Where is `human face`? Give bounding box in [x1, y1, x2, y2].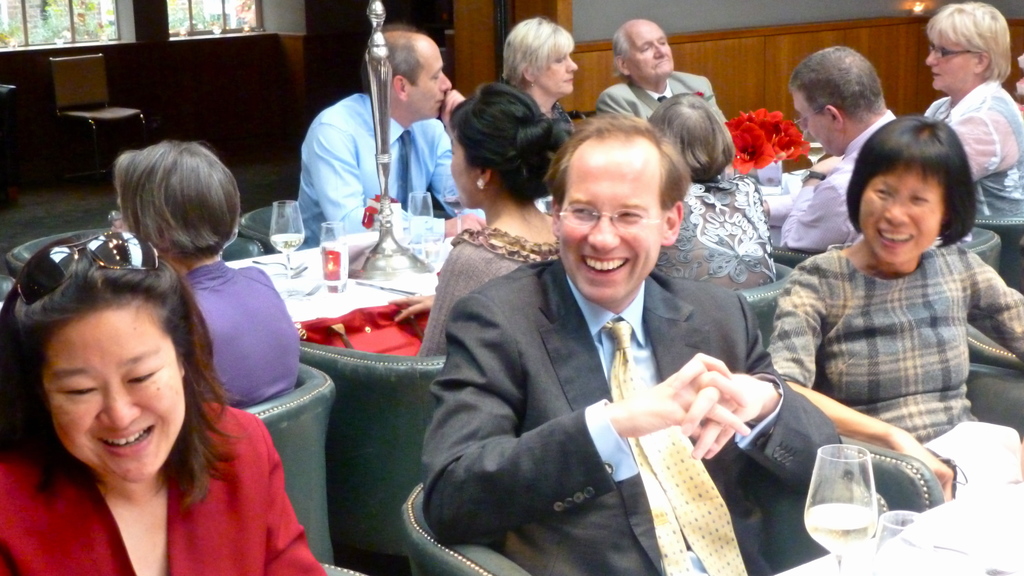
[36, 303, 189, 484].
